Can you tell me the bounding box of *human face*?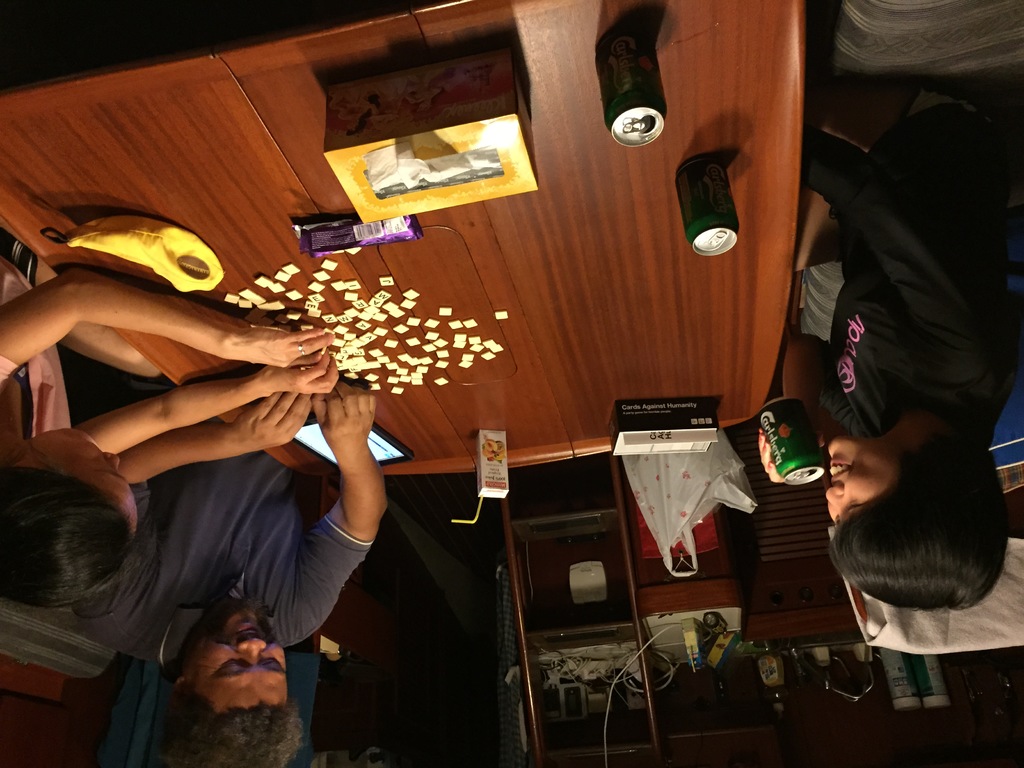
box=[826, 440, 904, 529].
